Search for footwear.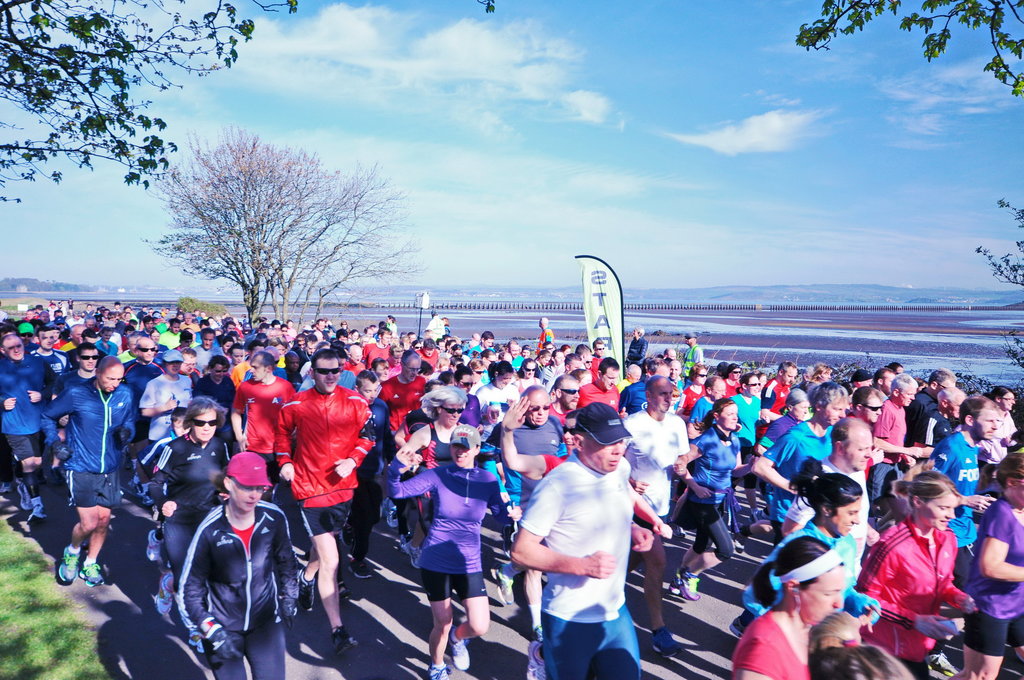
Found at <region>340, 523, 355, 544</region>.
